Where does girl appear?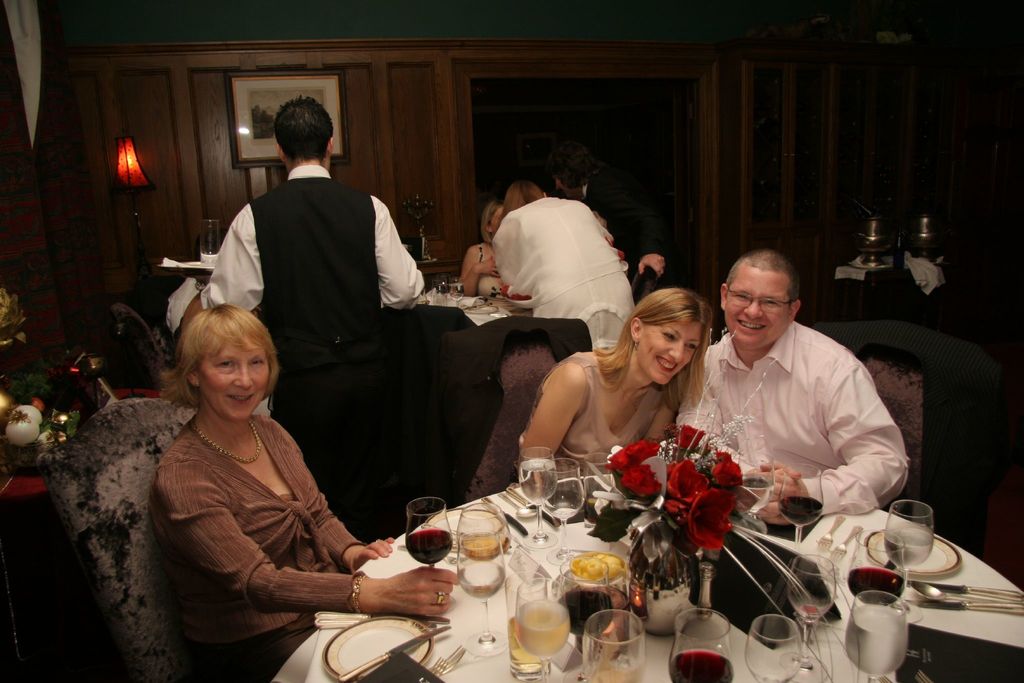
Appears at locate(518, 290, 732, 498).
